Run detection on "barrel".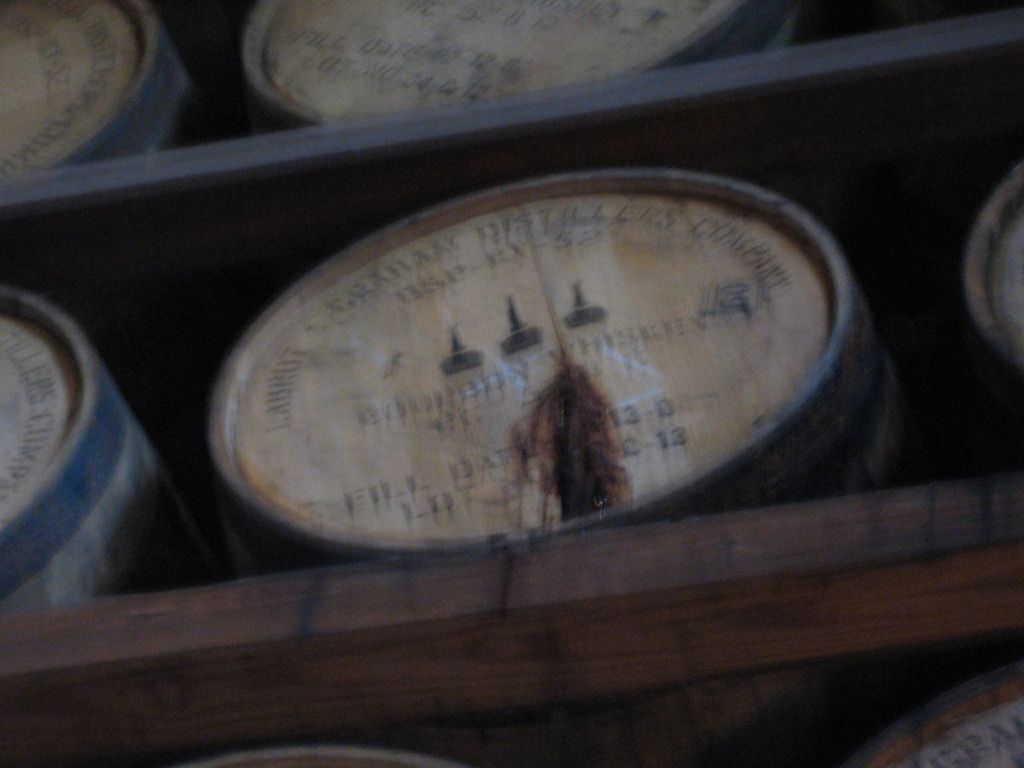
Result: Rect(199, 165, 959, 553).
